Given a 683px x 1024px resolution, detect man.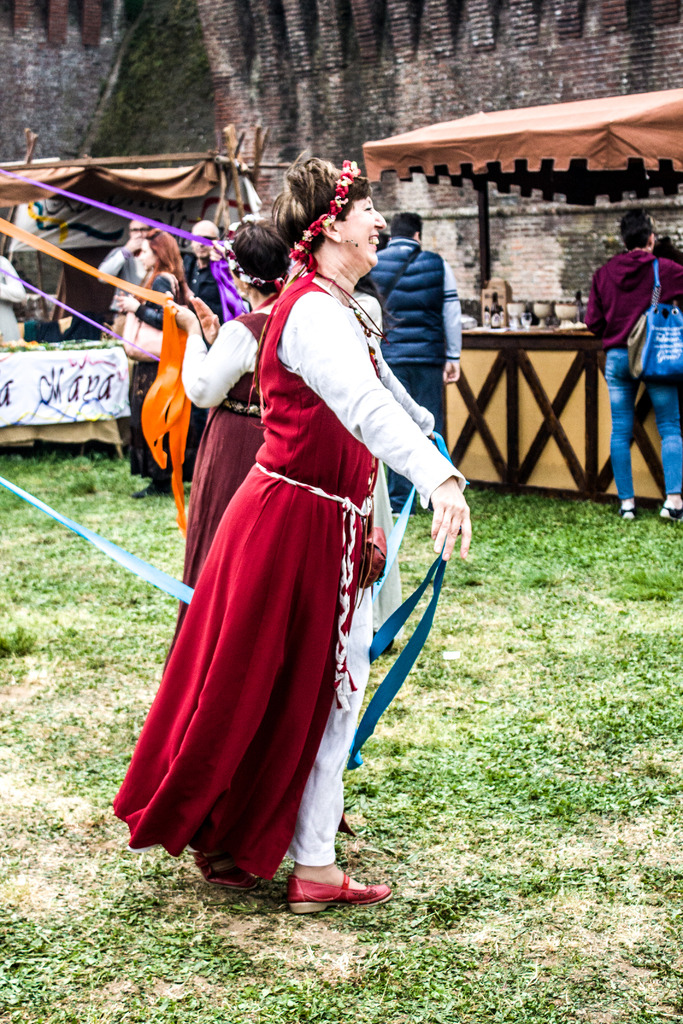
94 220 150 312.
